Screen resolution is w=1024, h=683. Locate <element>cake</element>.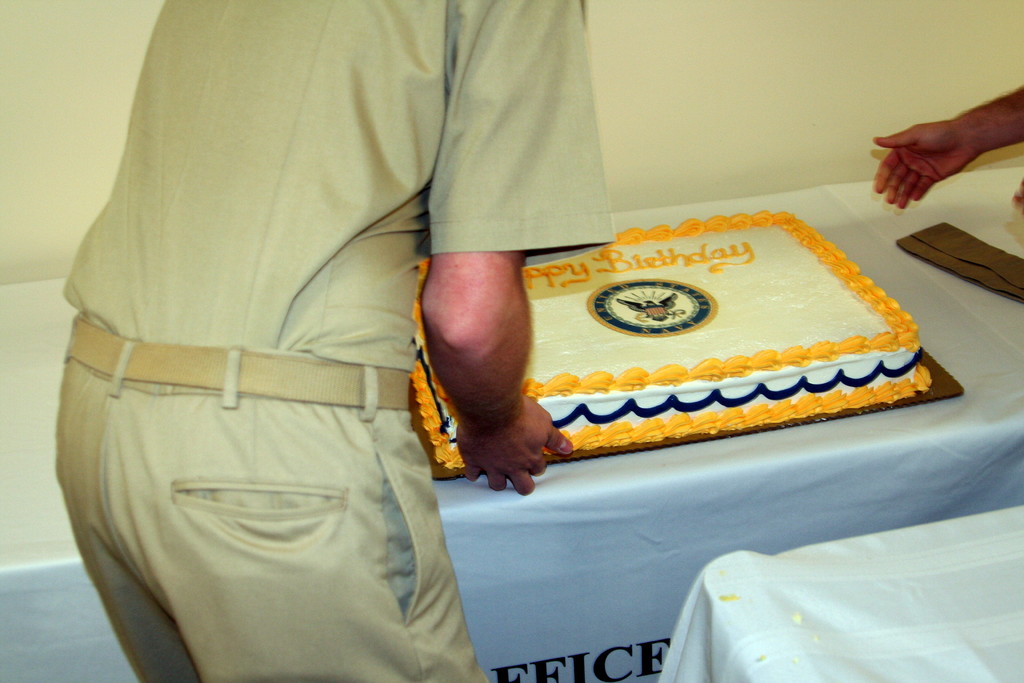
[409, 210, 931, 468].
